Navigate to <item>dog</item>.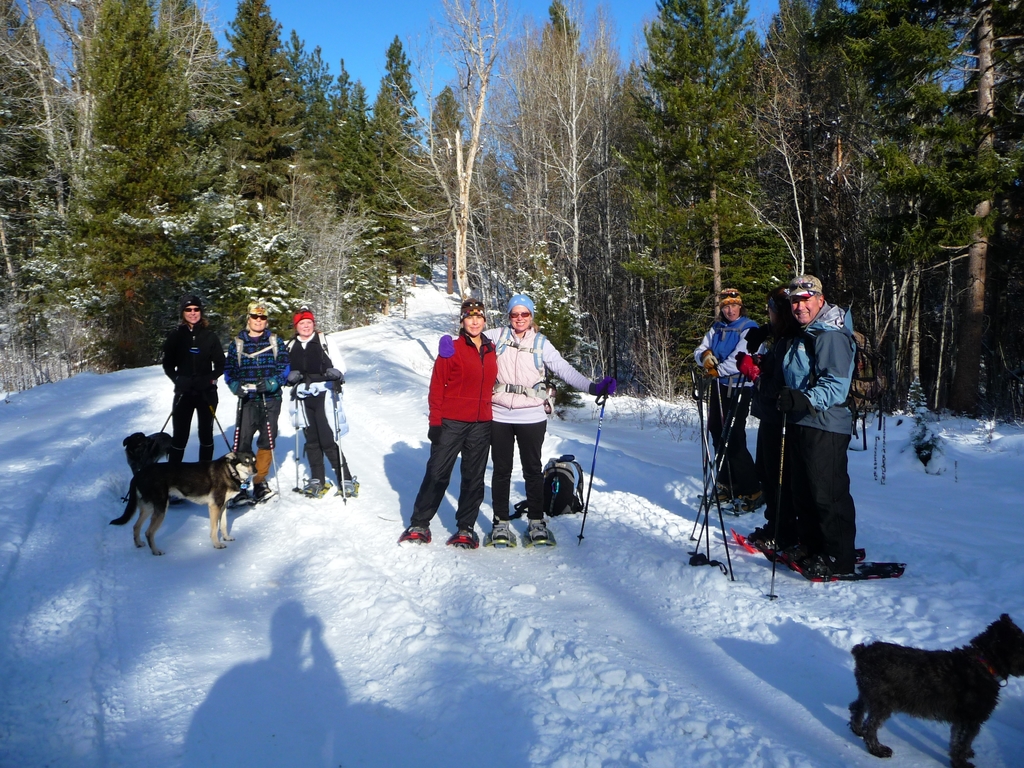
Navigation target: (847, 615, 1023, 767).
